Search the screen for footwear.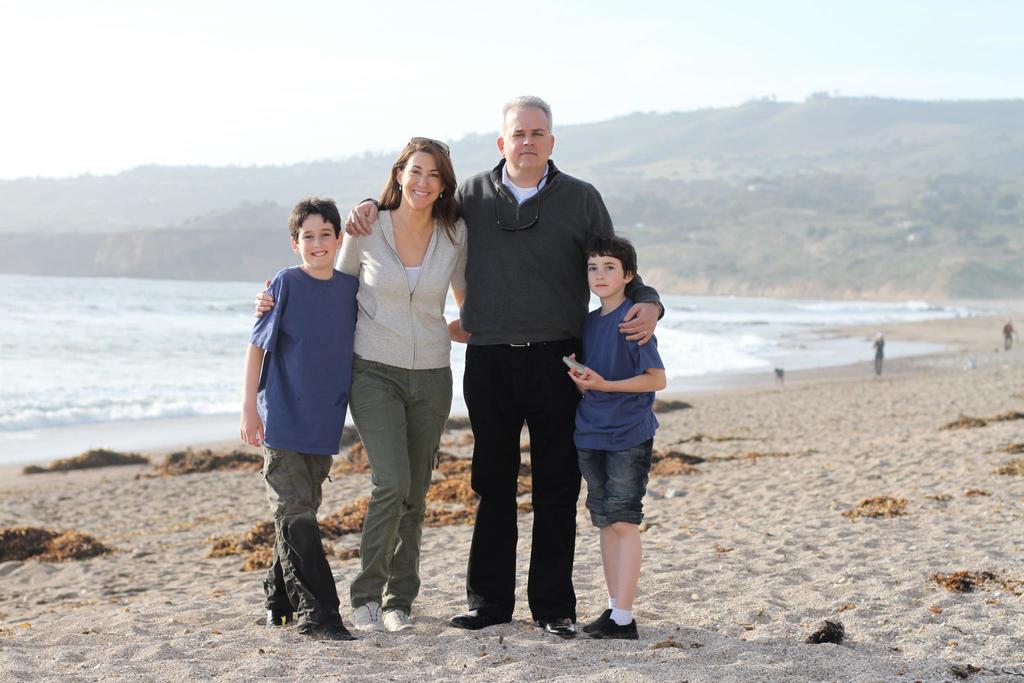
Found at rect(350, 598, 387, 636).
